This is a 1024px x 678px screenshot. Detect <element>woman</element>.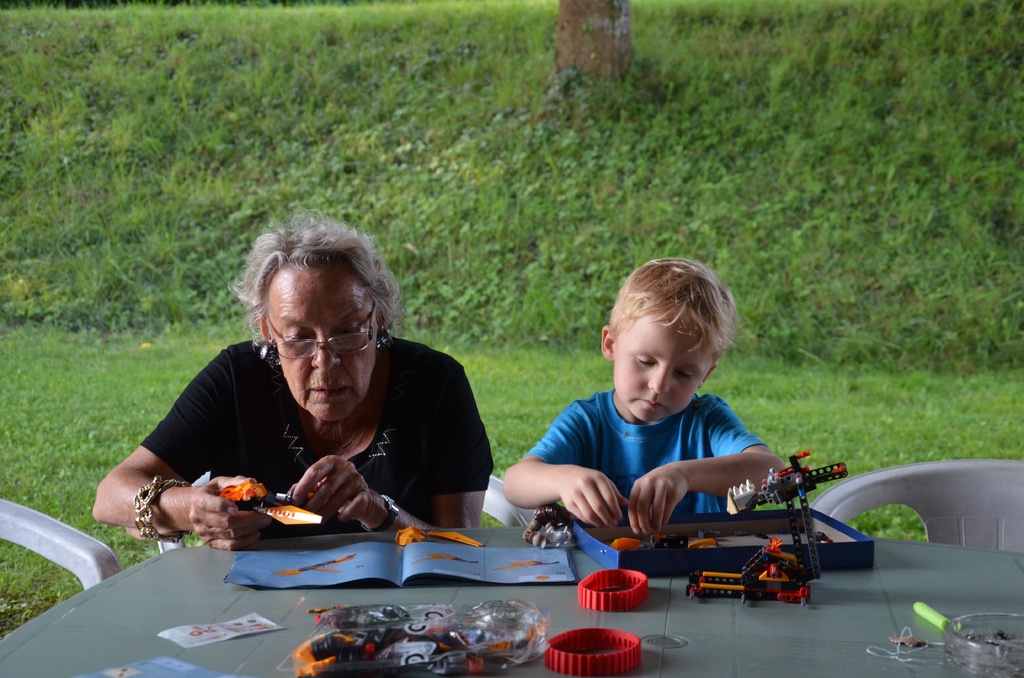
x1=105, y1=207, x2=497, y2=577.
